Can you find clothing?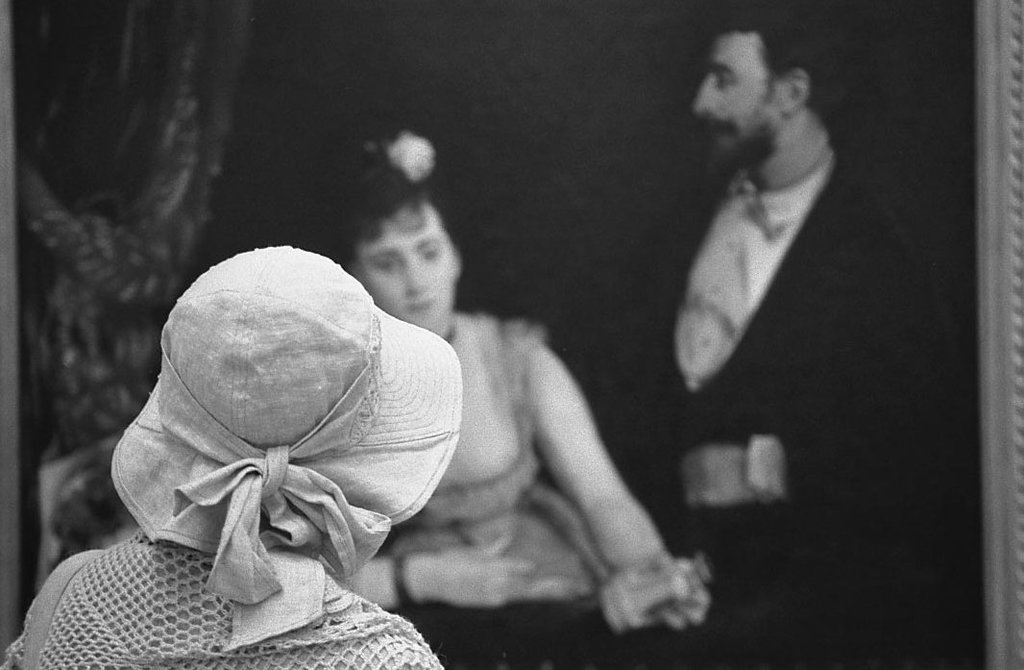
Yes, bounding box: select_region(573, 136, 935, 643).
